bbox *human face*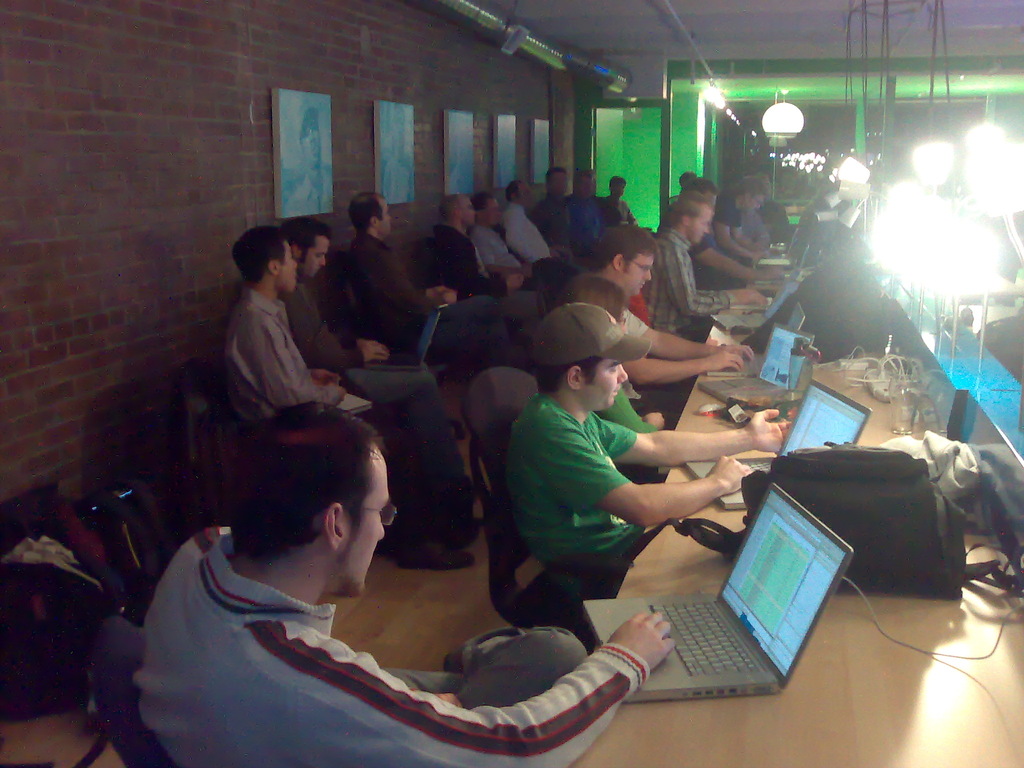
579/357/636/423
